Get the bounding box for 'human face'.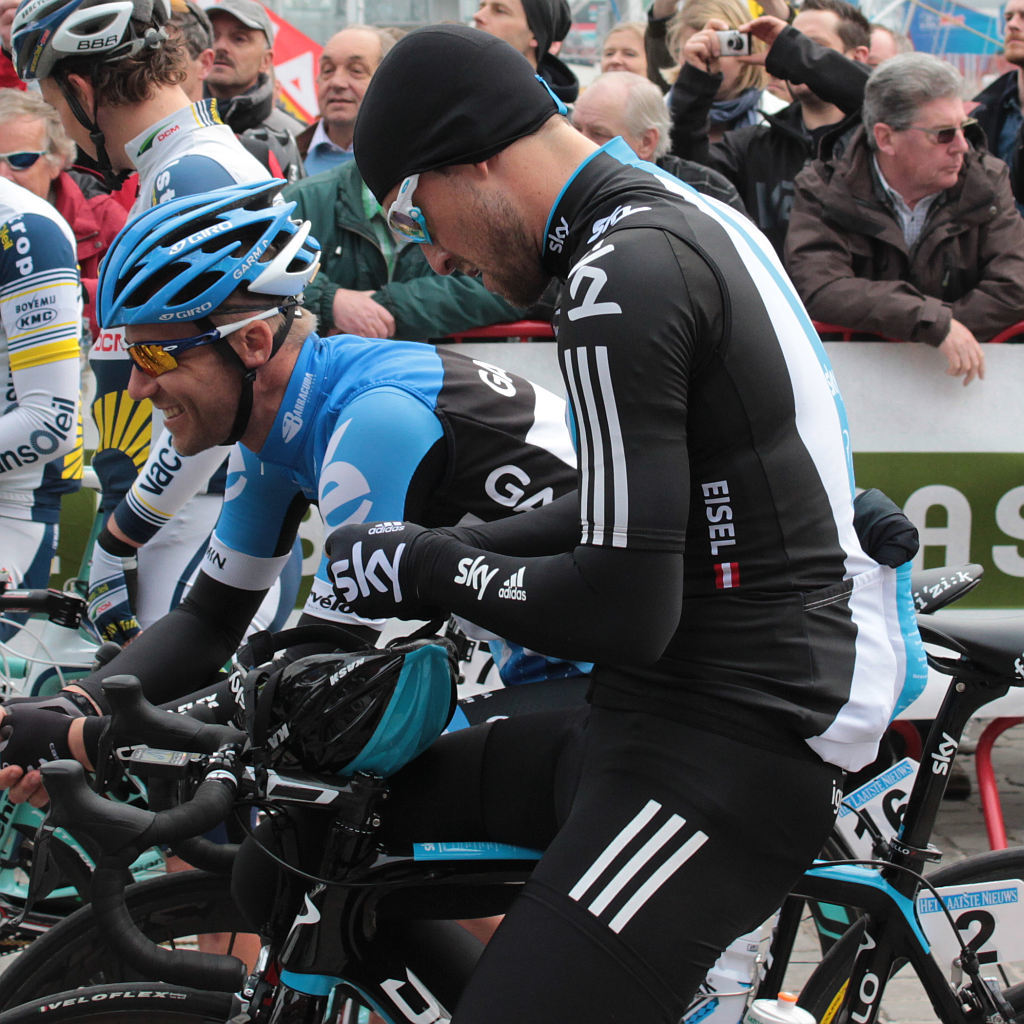
box(385, 196, 545, 306).
